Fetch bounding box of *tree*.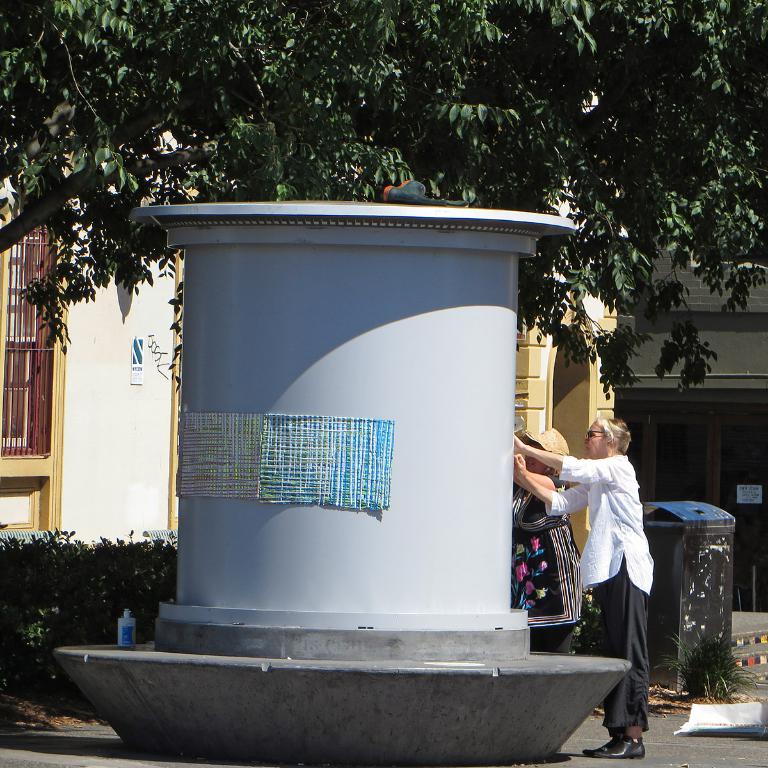
Bbox: 0/0/767/401.
